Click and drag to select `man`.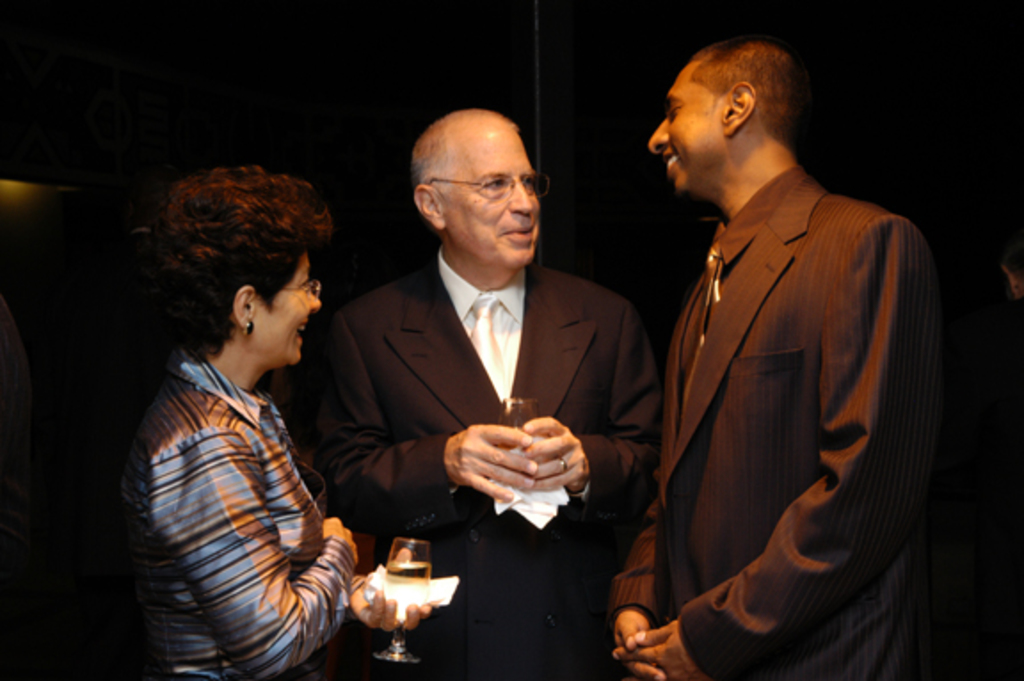
Selection: x1=608 y1=43 x2=930 y2=679.
